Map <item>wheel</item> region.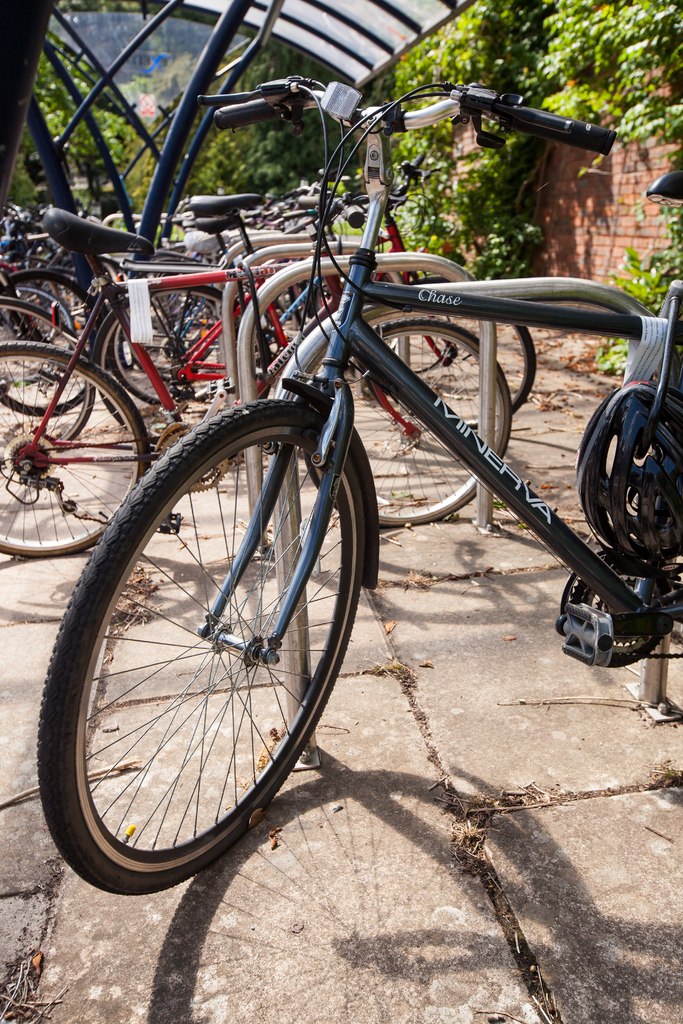
Mapped to 110 284 231 413.
